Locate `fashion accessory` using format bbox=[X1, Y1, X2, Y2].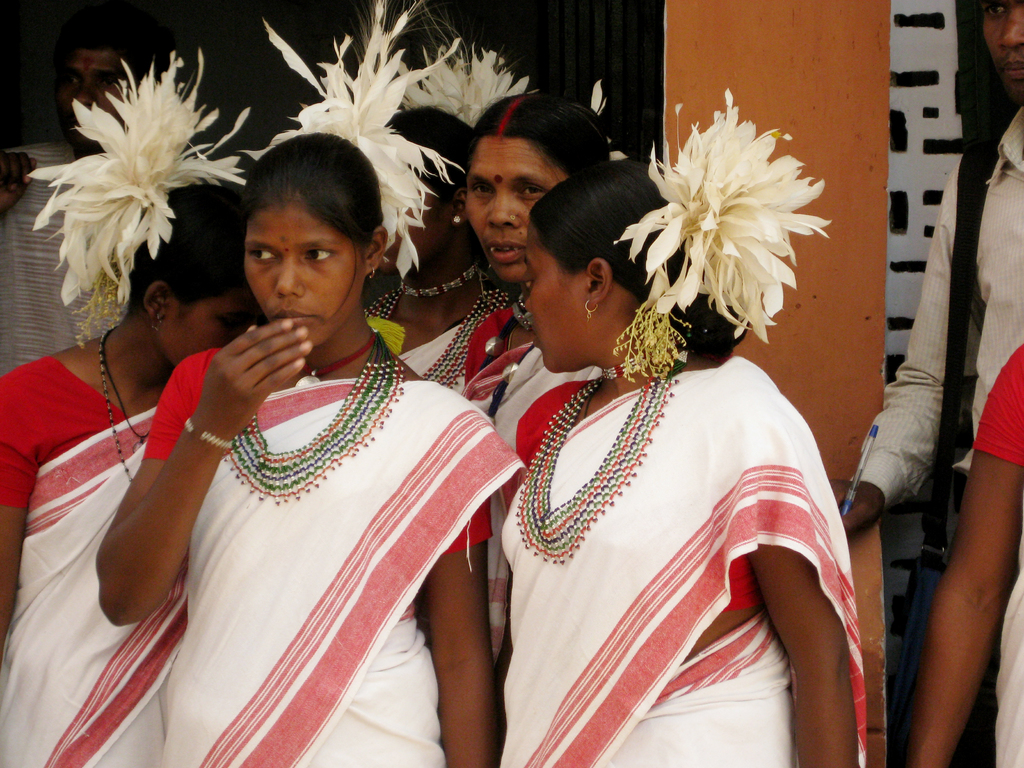
bbox=[179, 416, 234, 451].
